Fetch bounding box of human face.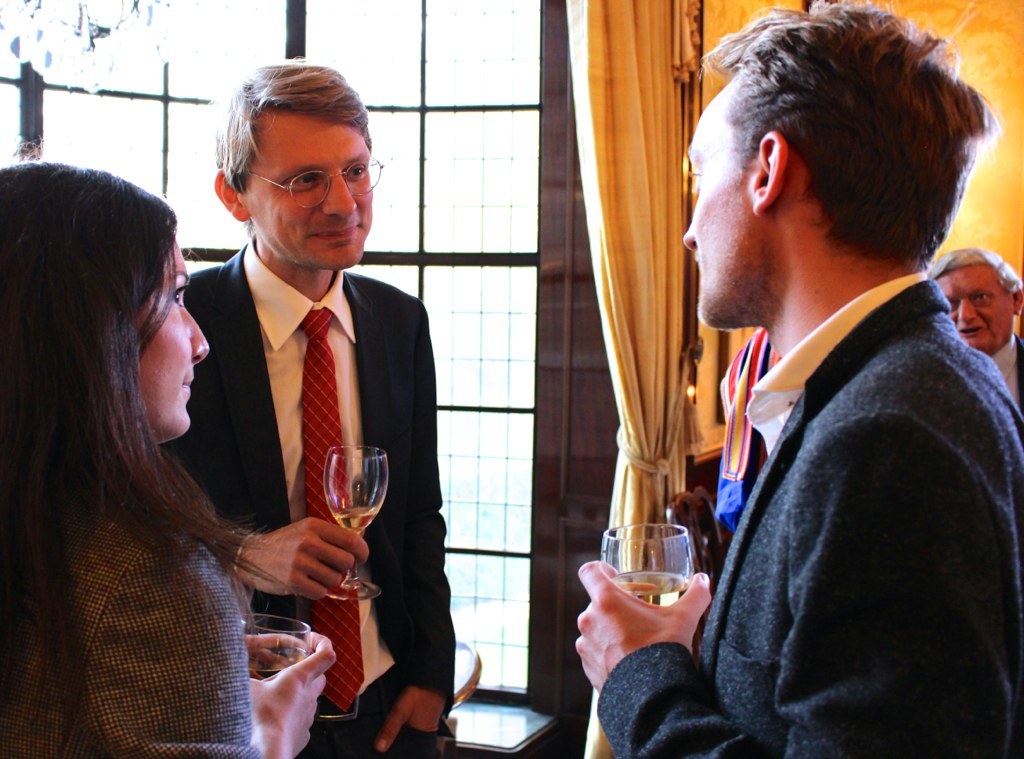
Bbox: region(682, 89, 753, 333).
